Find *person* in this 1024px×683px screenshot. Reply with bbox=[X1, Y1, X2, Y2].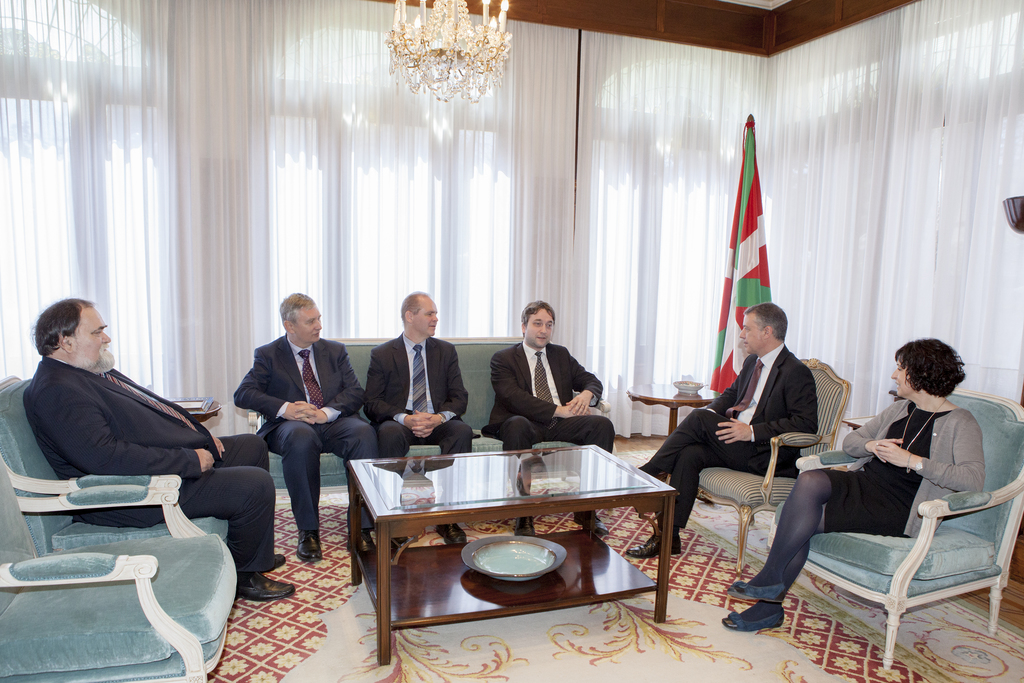
bbox=[20, 298, 296, 602].
